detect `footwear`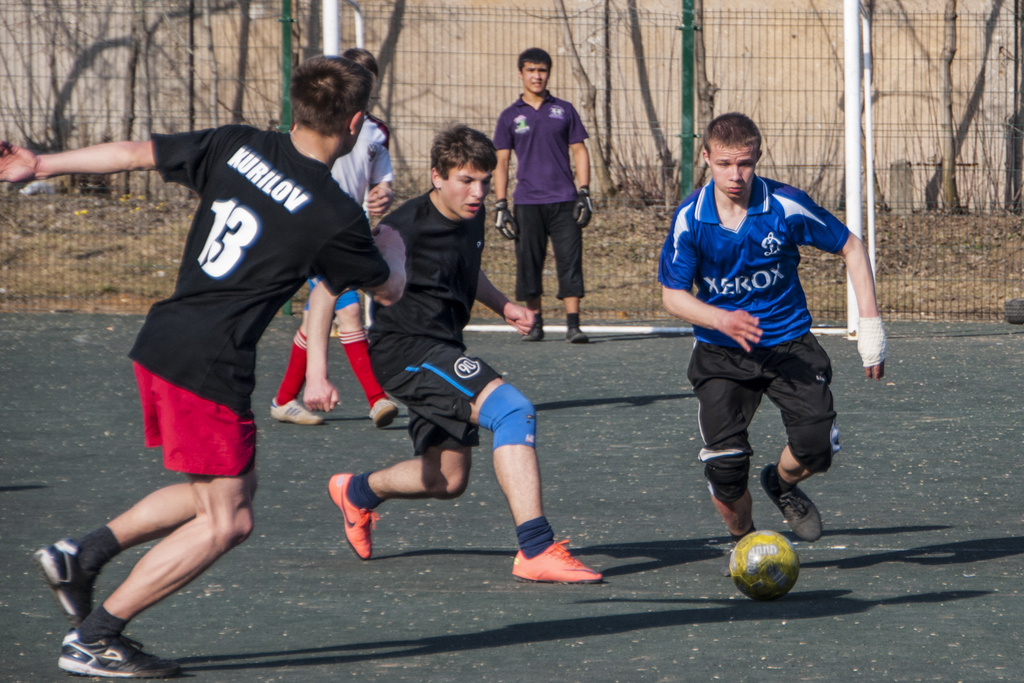
pyautogui.locateOnScreen(55, 627, 182, 679)
